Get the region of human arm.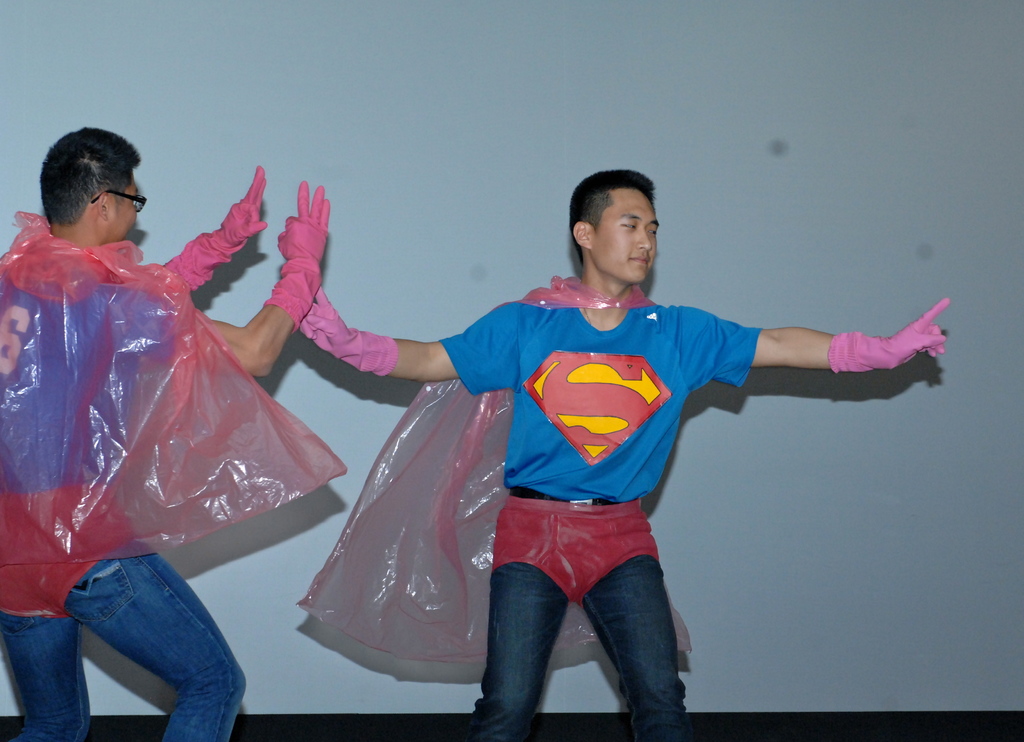
select_region(295, 281, 527, 381).
